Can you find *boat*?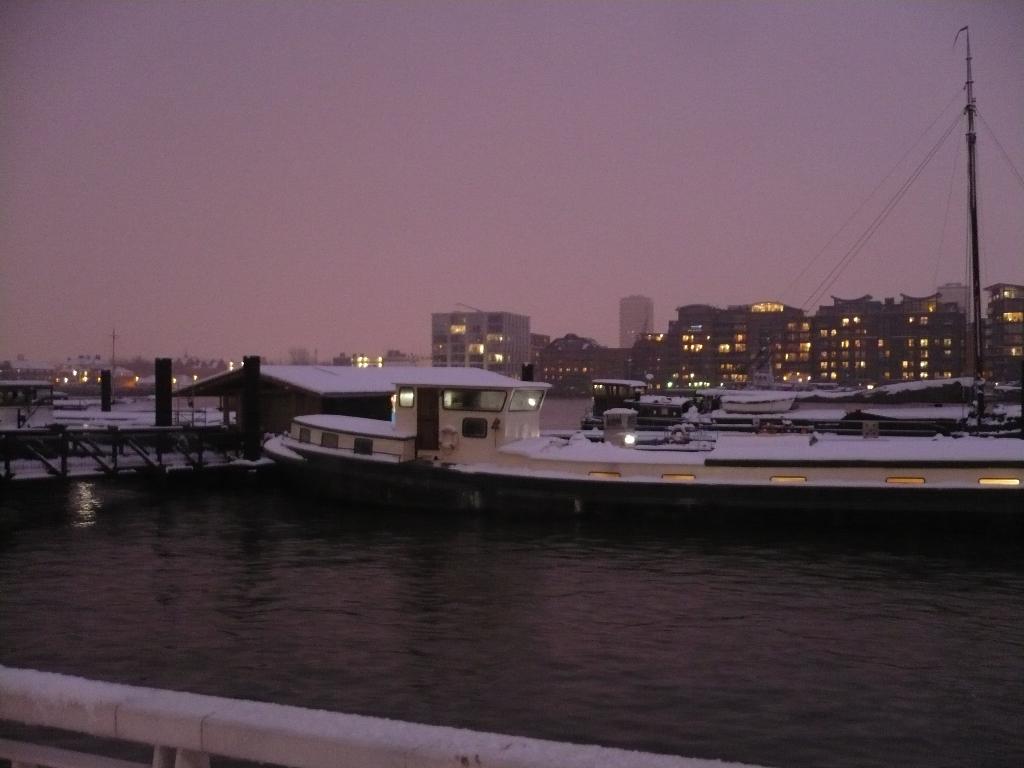
Yes, bounding box: 255/360/1023/520.
